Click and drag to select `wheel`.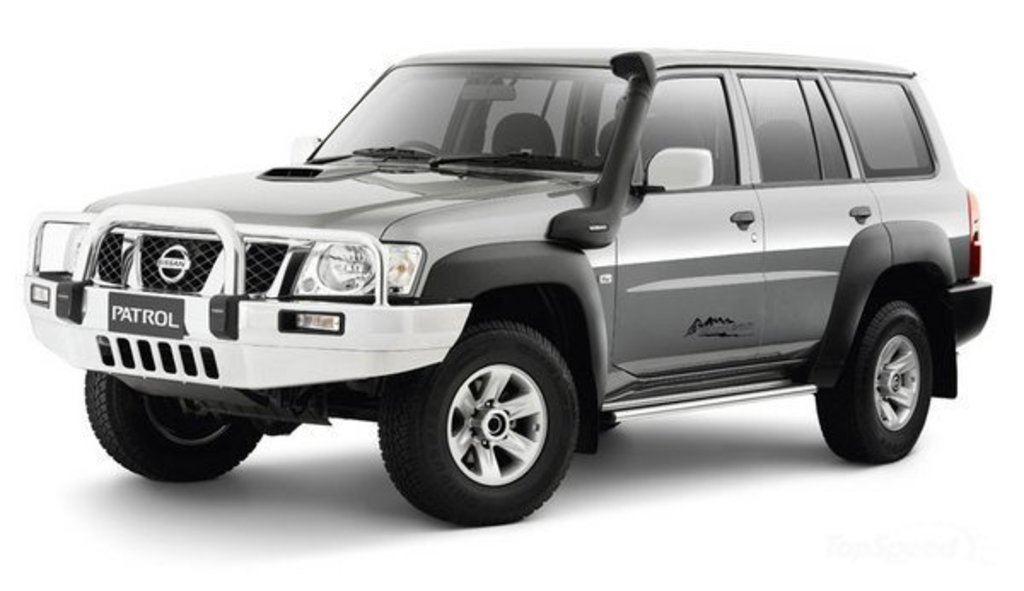
Selection: pyautogui.locateOnScreen(372, 307, 589, 524).
